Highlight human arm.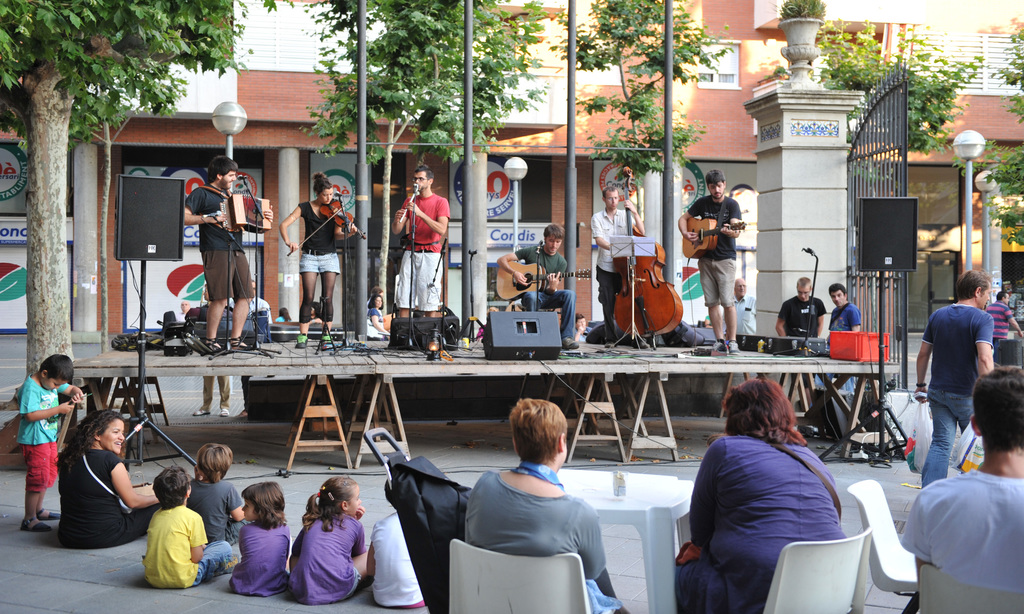
Highlighted region: x1=411, y1=190, x2=449, y2=236.
